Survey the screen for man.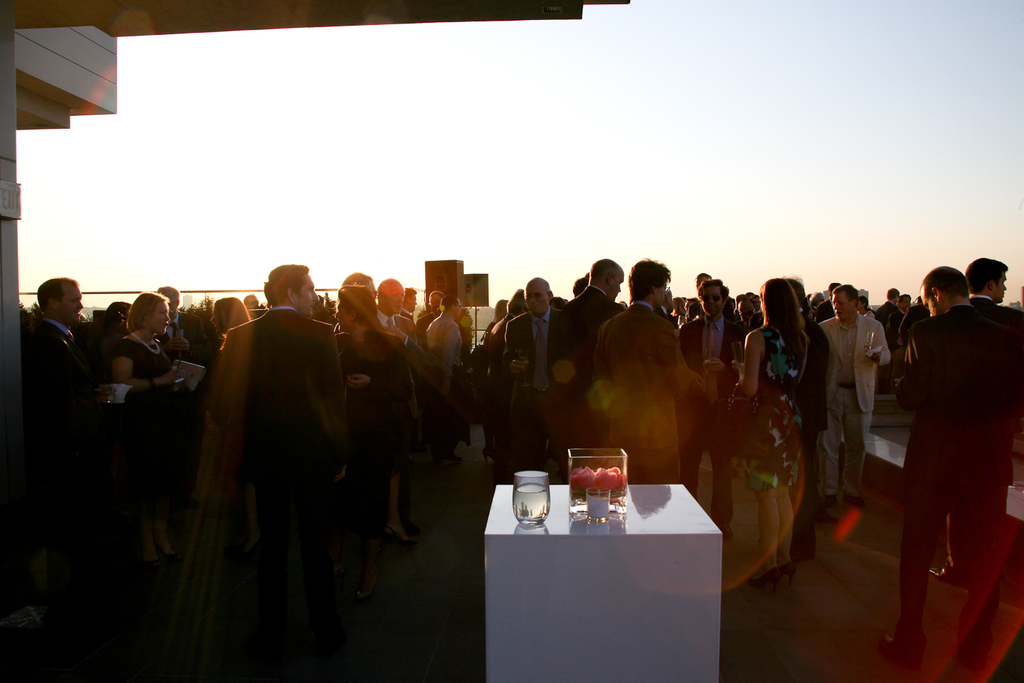
Survey found: (878, 265, 1023, 658).
